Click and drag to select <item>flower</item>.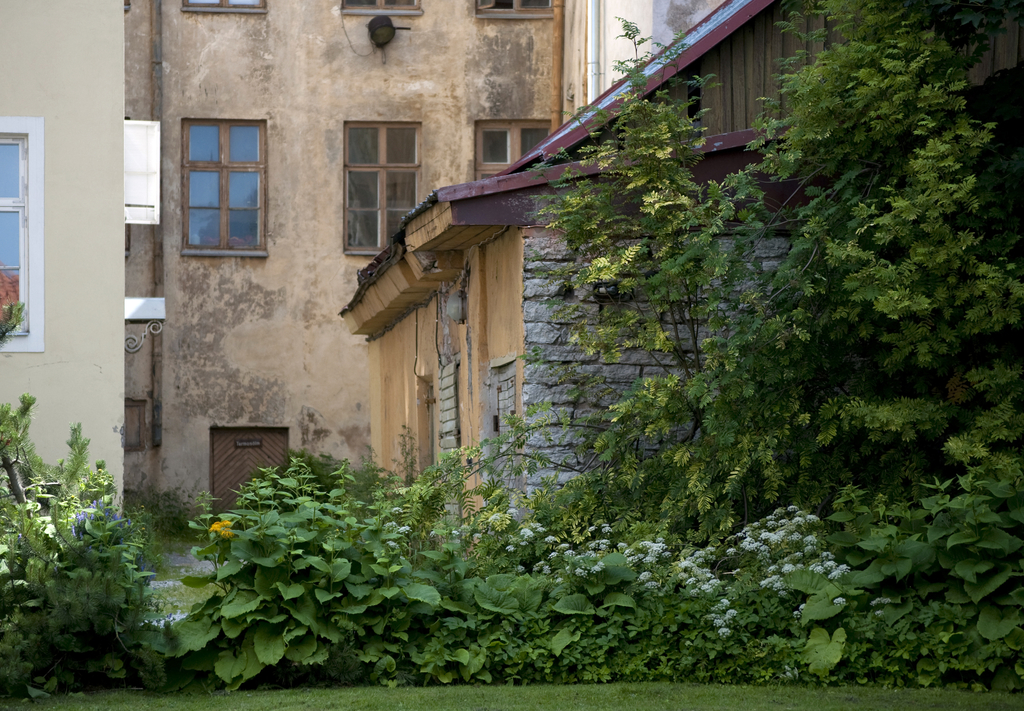
Selection: 516 528 581 573.
